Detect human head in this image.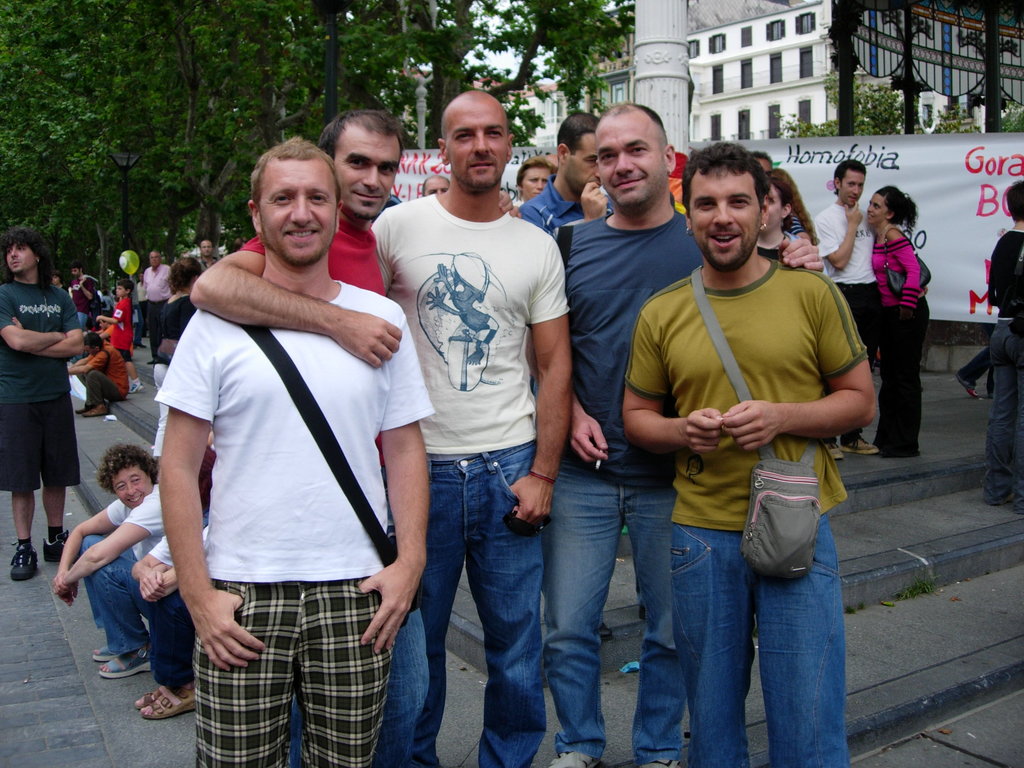
Detection: [left=763, top=176, right=792, bottom=225].
